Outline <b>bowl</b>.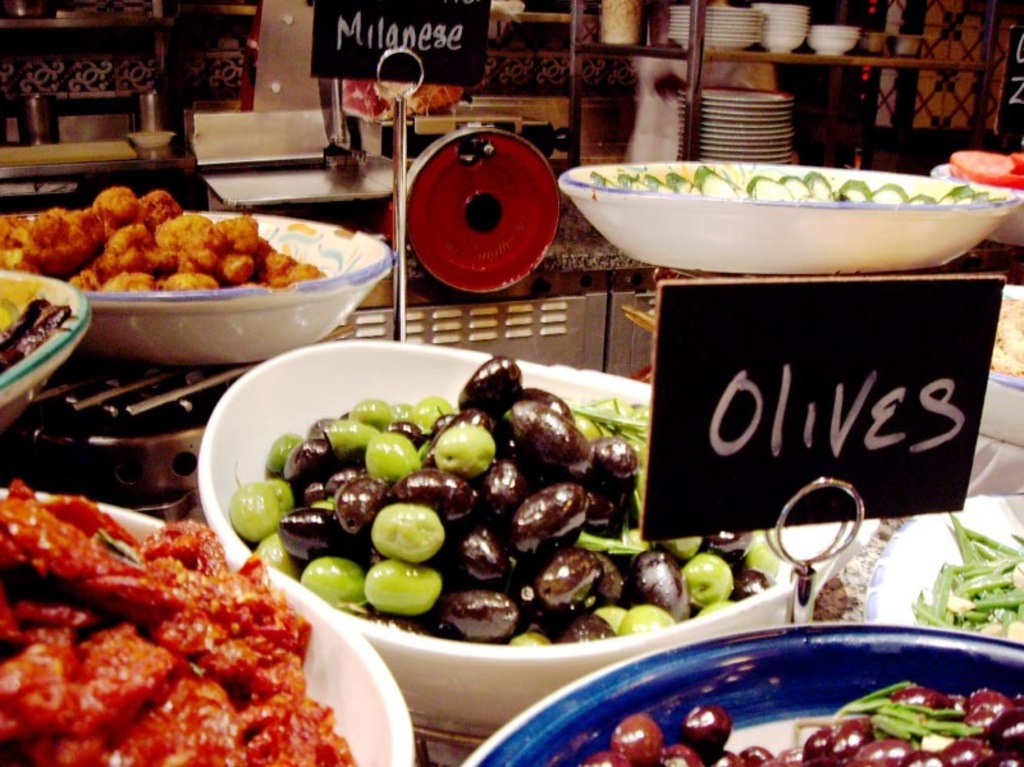
Outline: select_region(128, 131, 175, 149).
